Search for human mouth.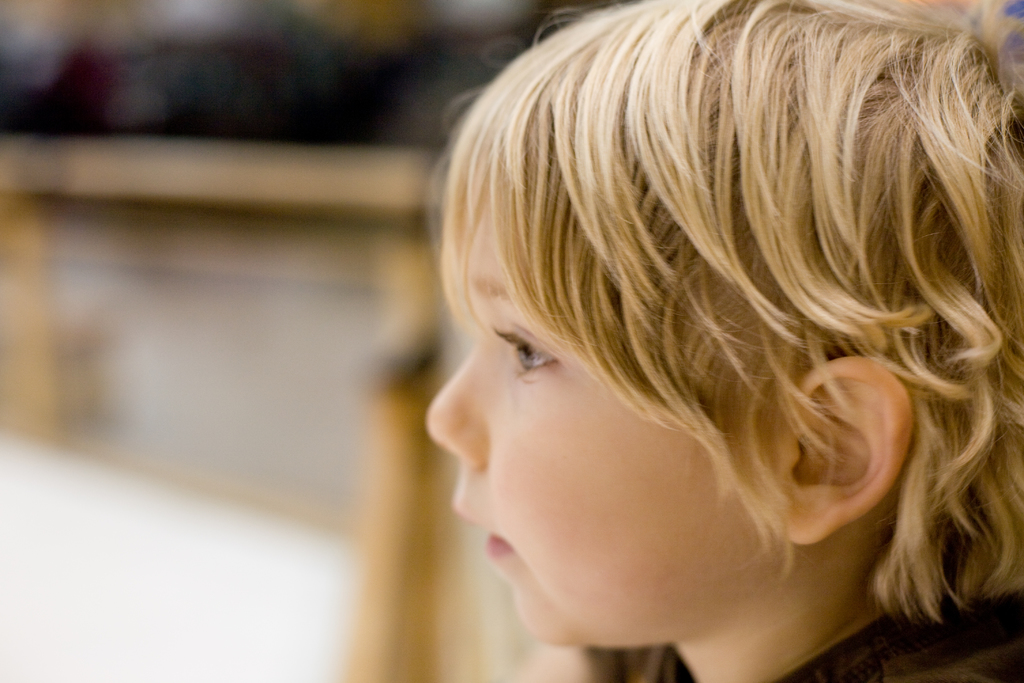
Found at 451, 498, 516, 556.
